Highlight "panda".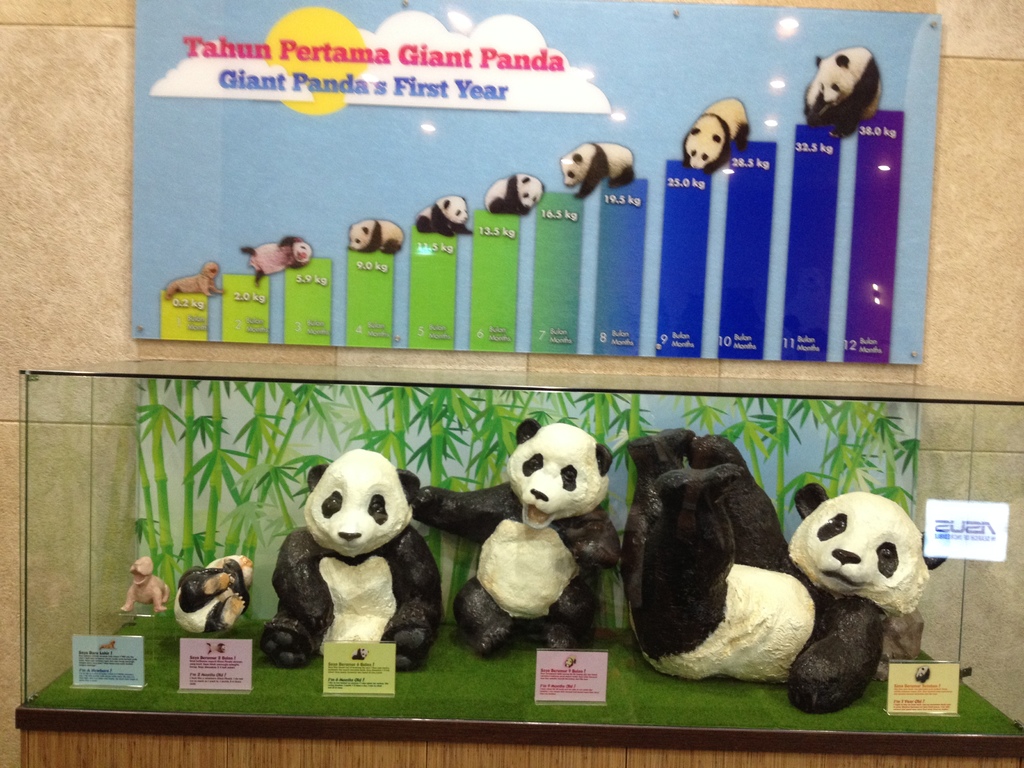
Highlighted region: 620:426:944:717.
